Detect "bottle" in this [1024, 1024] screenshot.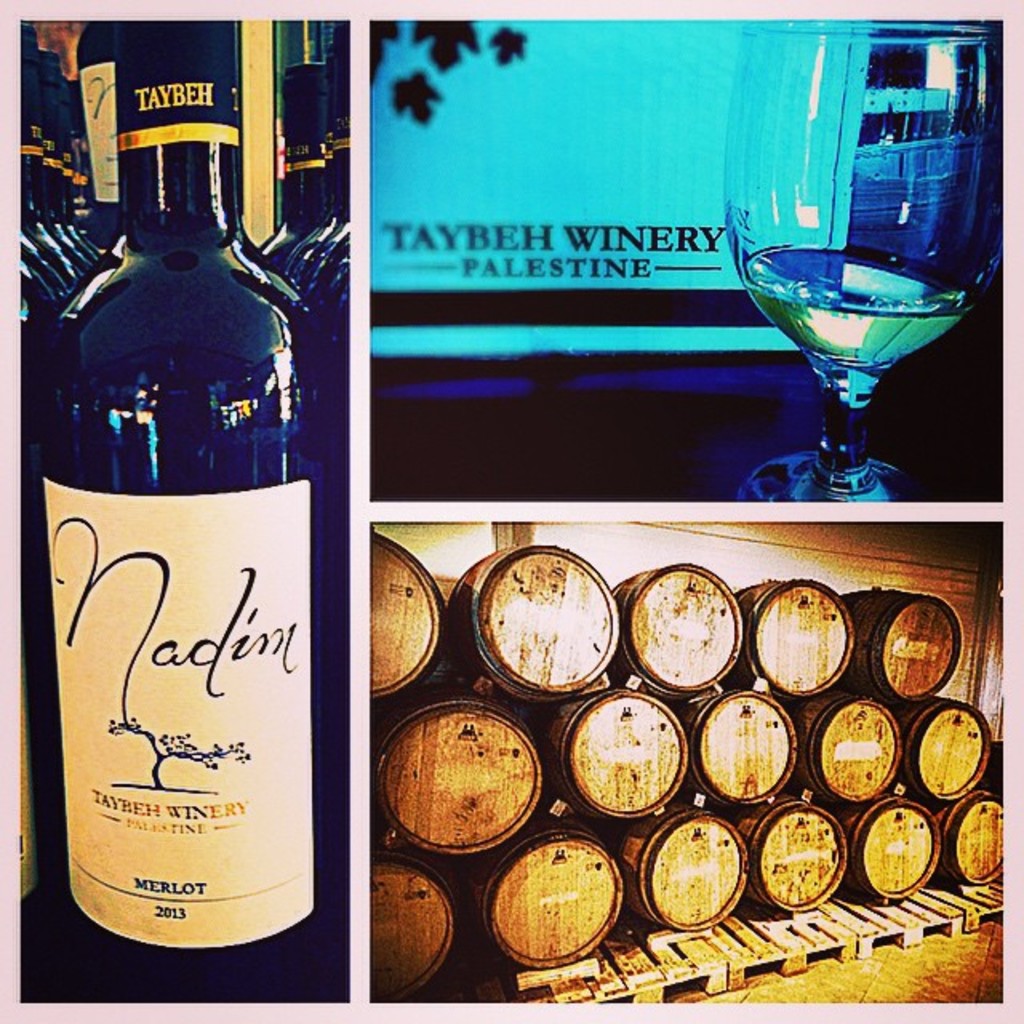
Detection: 32 21 344 986.
